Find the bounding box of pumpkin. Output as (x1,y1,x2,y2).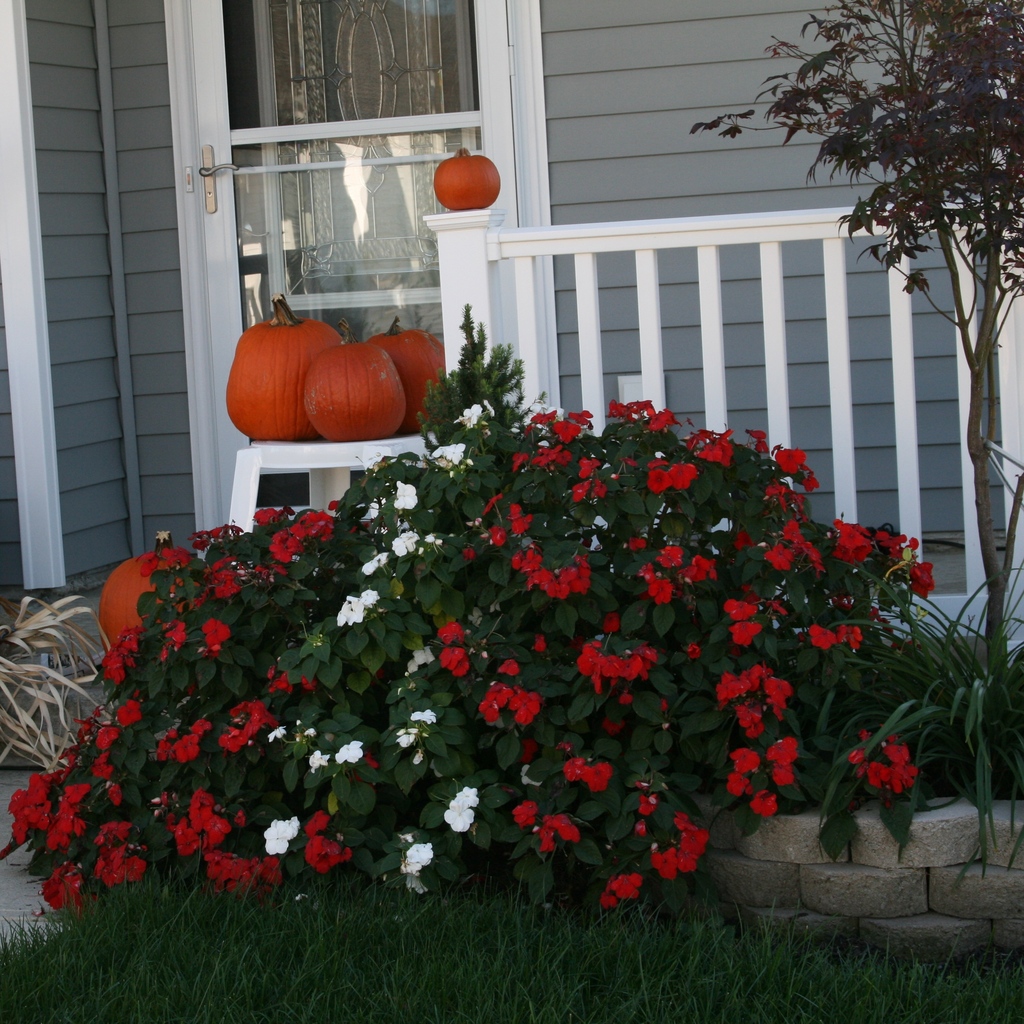
(369,316,454,432).
